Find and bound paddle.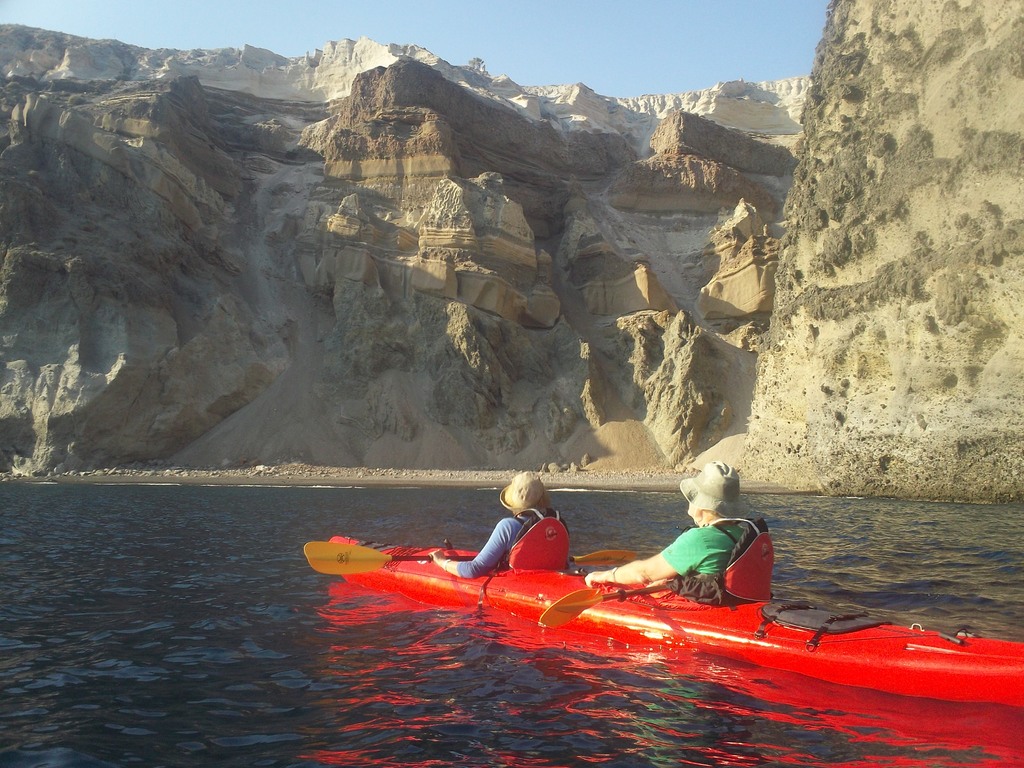
Bound: {"x1": 541, "y1": 589, "x2": 671, "y2": 627}.
